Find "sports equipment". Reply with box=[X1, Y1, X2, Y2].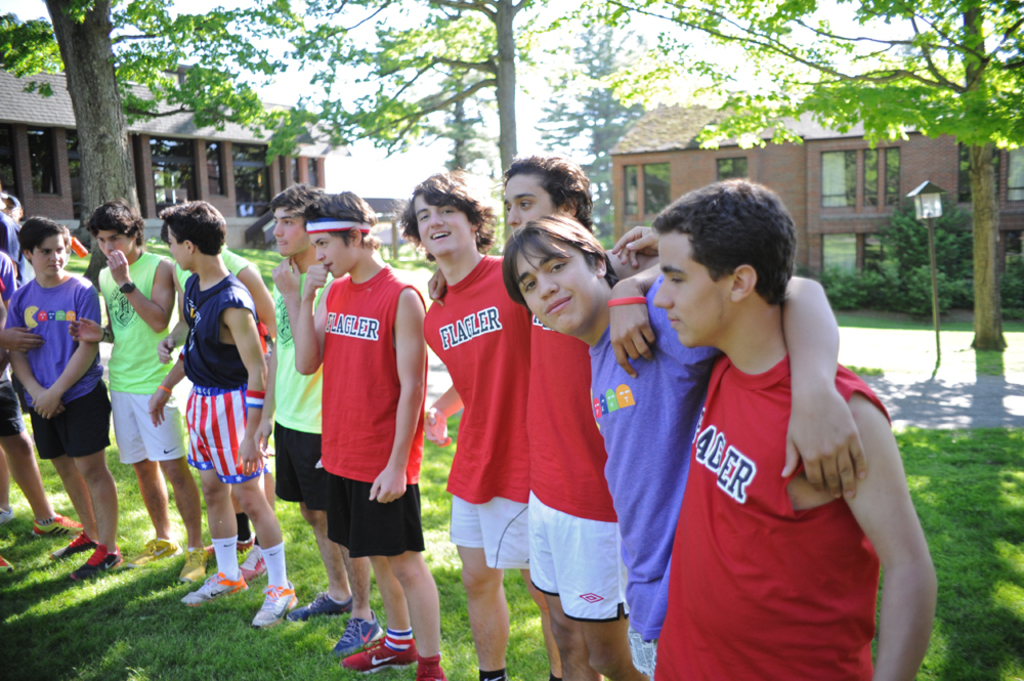
box=[648, 355, 892, 680].
